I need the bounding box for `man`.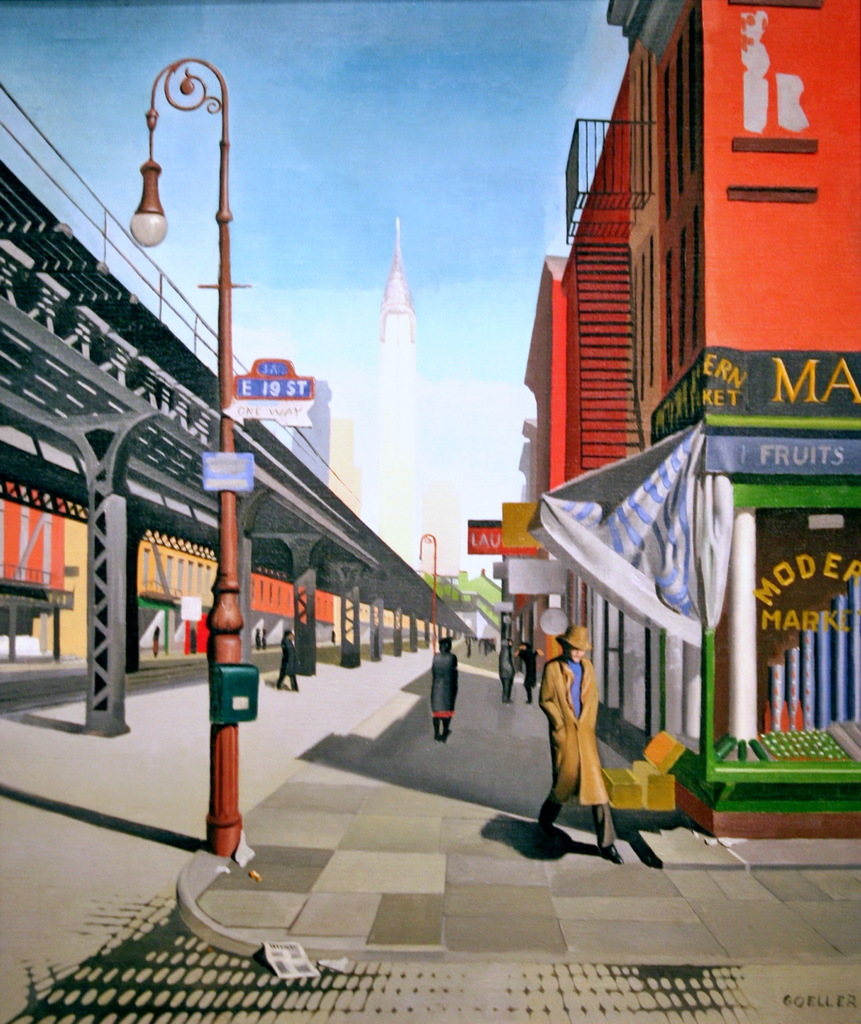
Here it is: [left=280, top=630, right=302, bottom=691].
